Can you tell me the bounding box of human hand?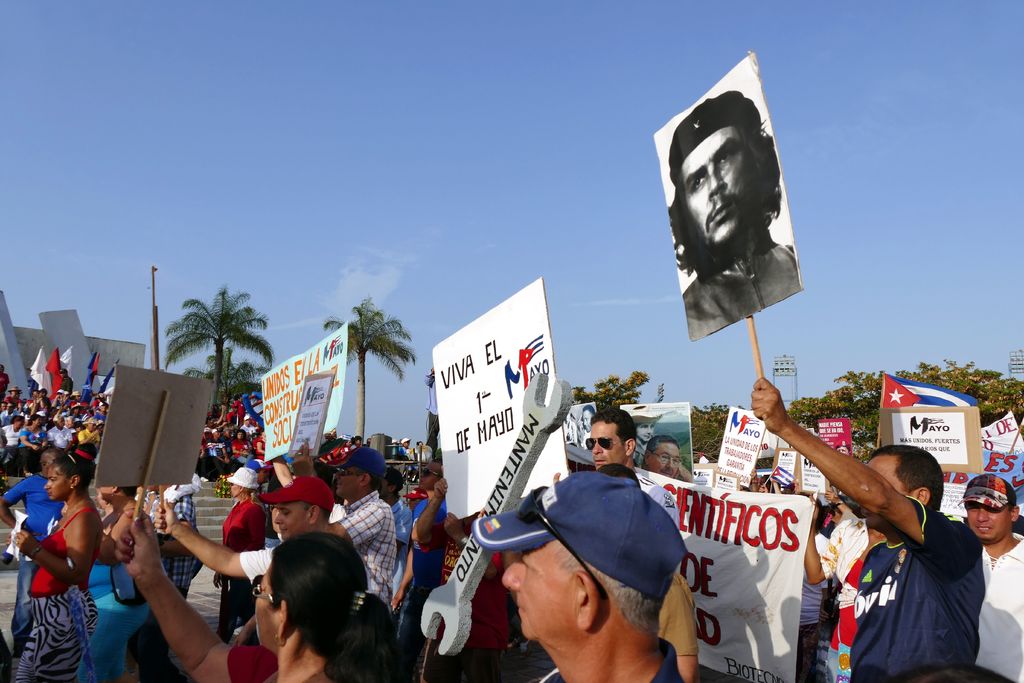
locate(290, 441, 314, 476).
